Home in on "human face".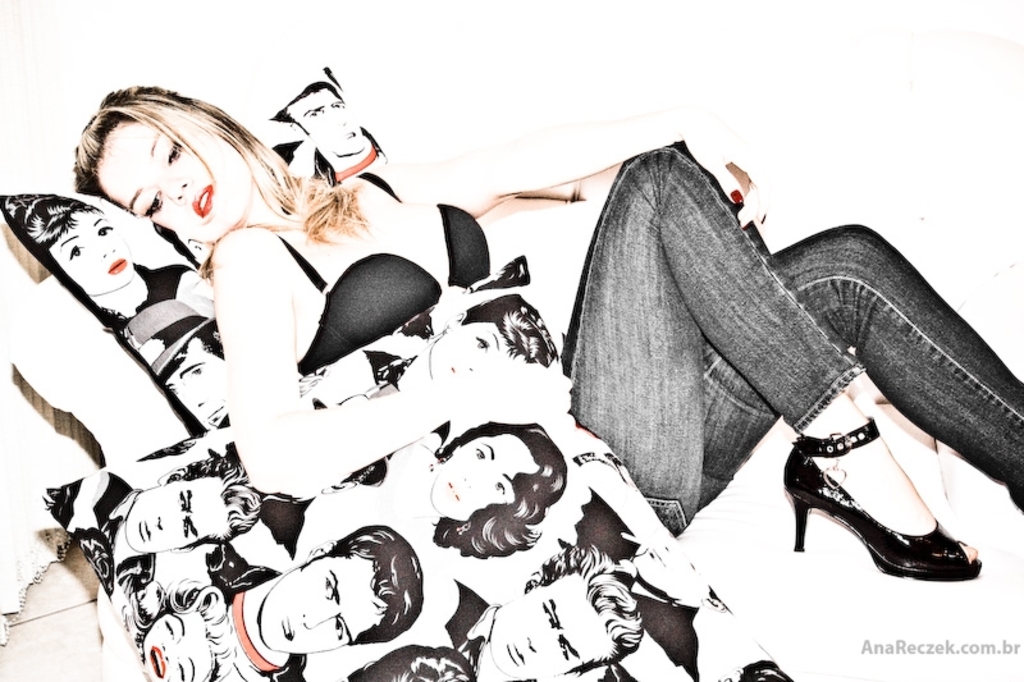
Homed in at box=[100, 104, 247, 239].
